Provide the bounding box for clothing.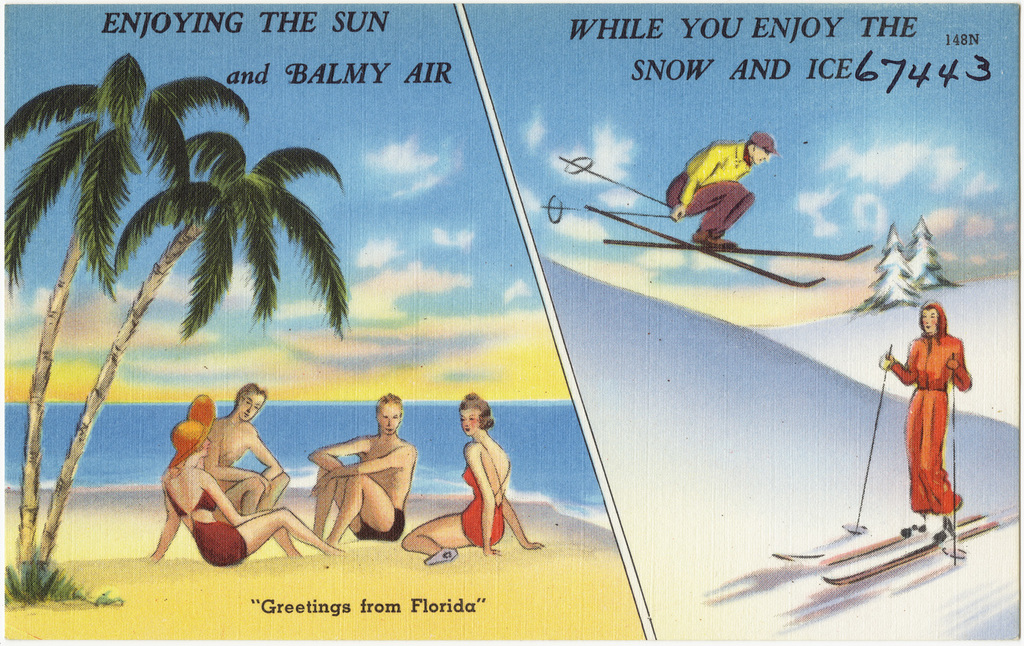
box(354, 504, 403, 541).
